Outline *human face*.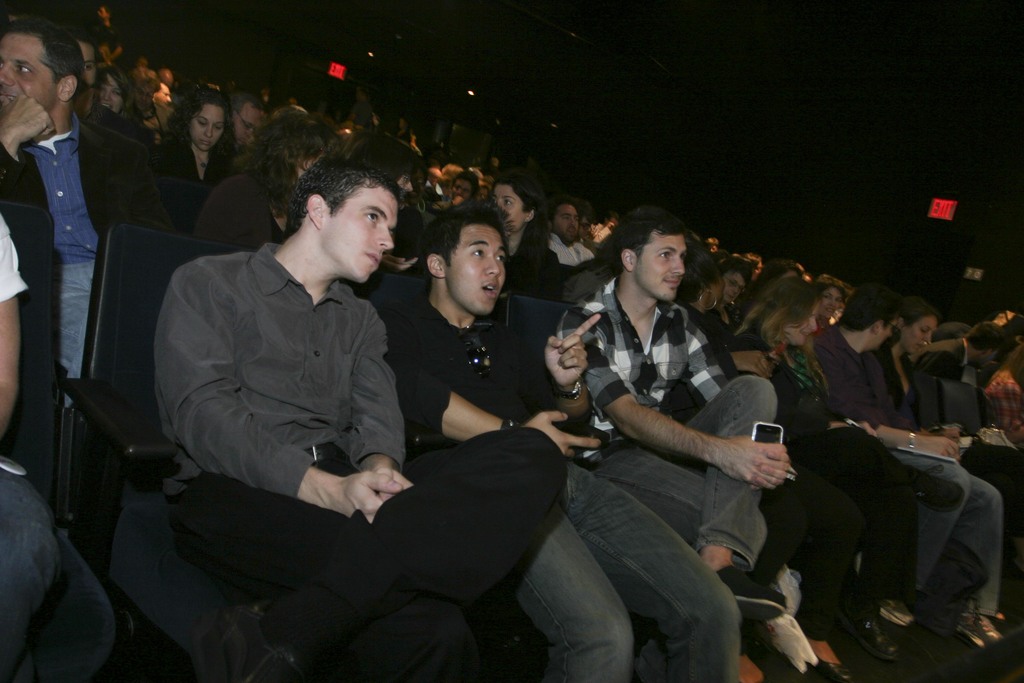
Outline: <box>707,242,717,252</box>.
